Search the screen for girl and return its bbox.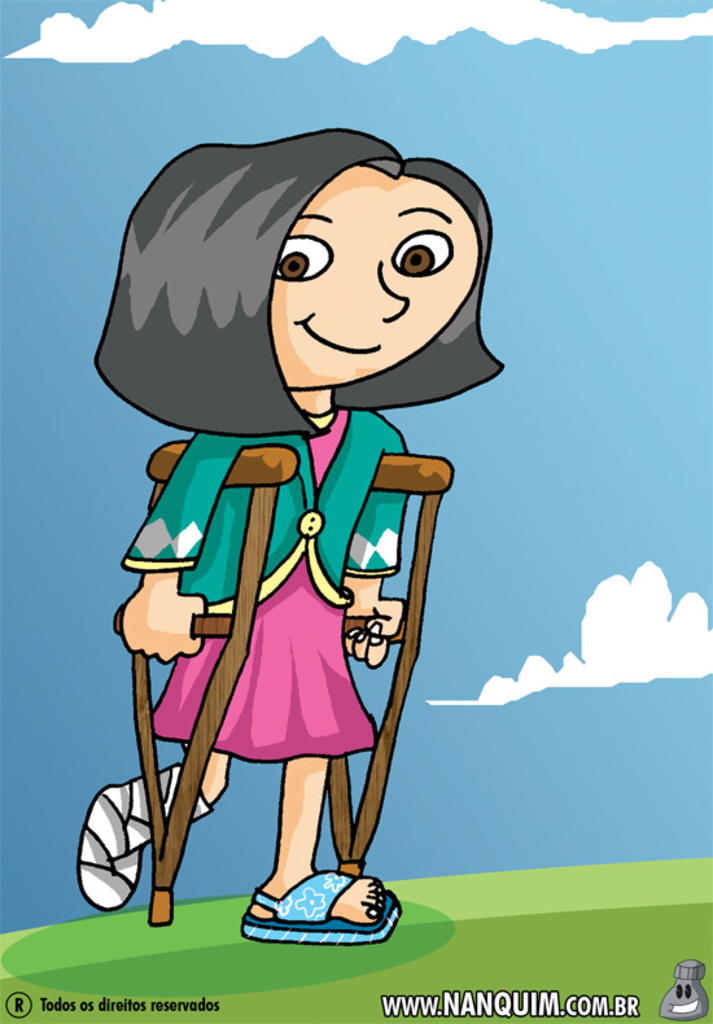
Found: bbox(76, 126, 503, 944).
